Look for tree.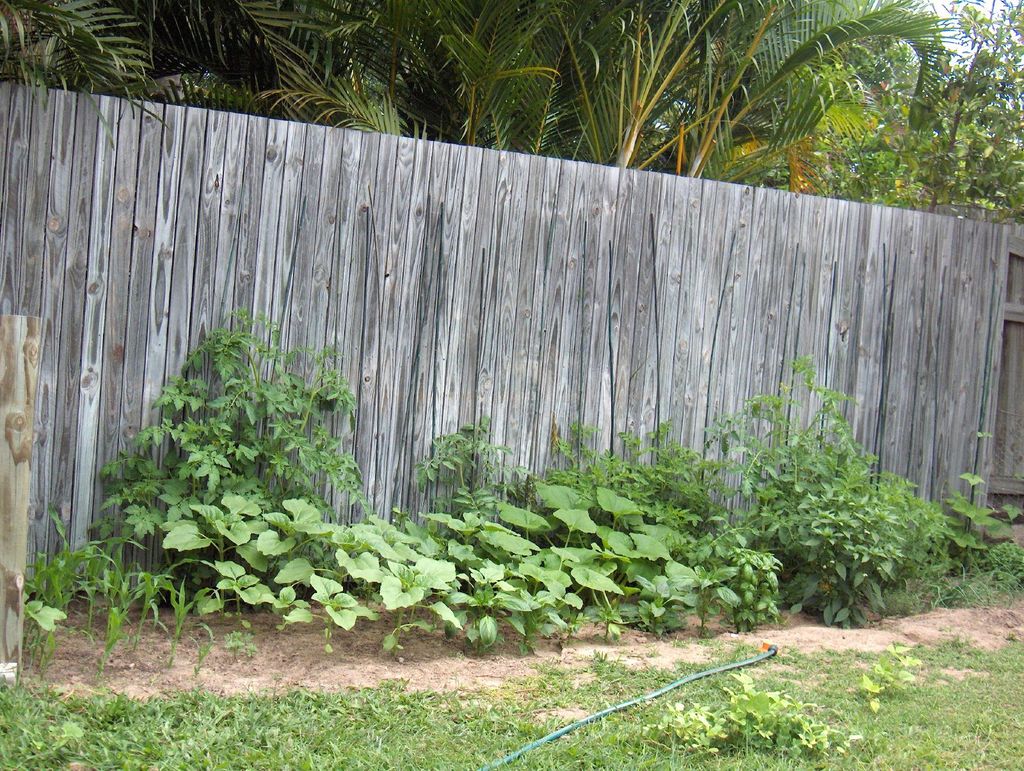
Found: (left=838, top=0, right=1023, bottom=223).
